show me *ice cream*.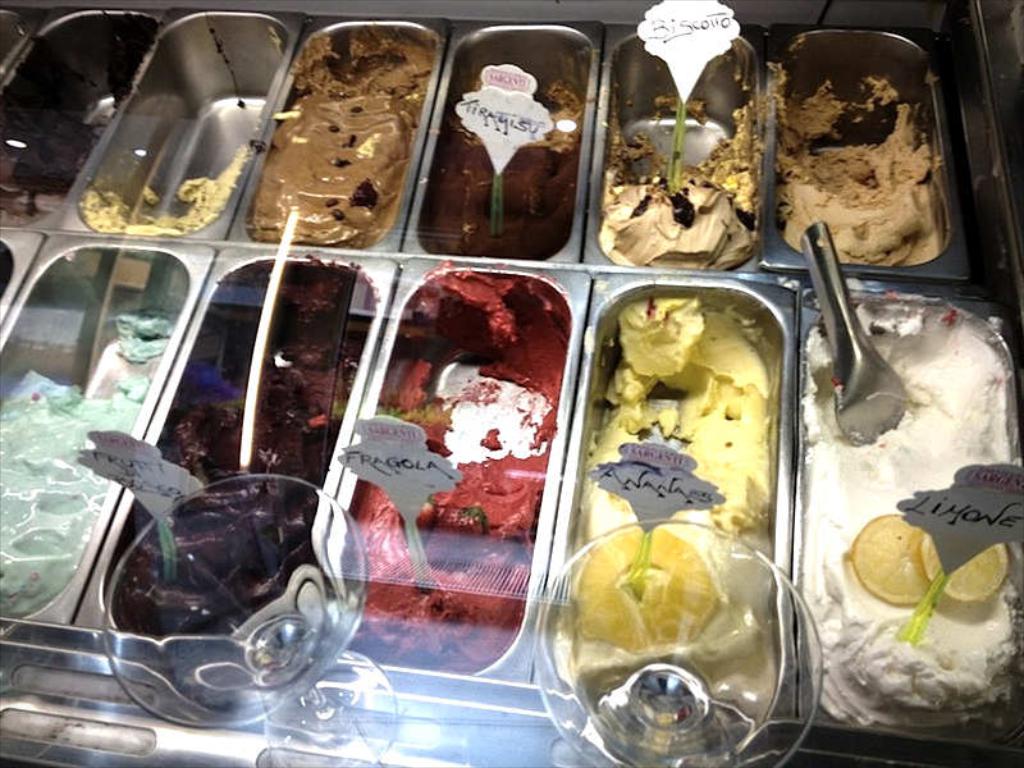
*ice cream* is here: 408:37:589:262.
